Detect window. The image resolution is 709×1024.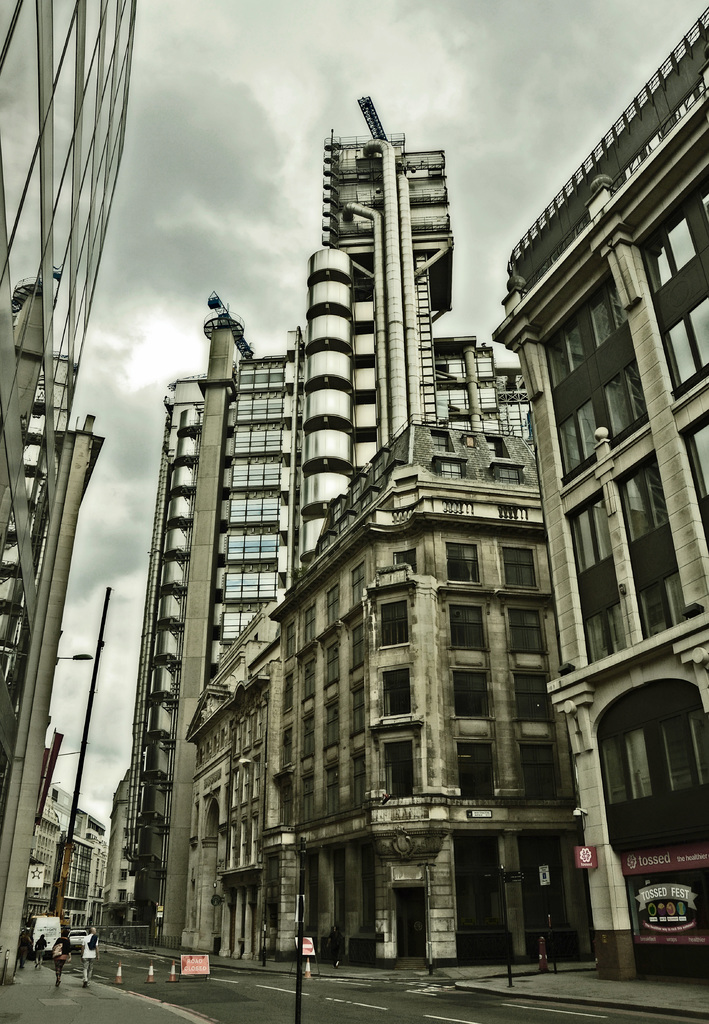
[left=281, top=778, right=294, bottom=825].
